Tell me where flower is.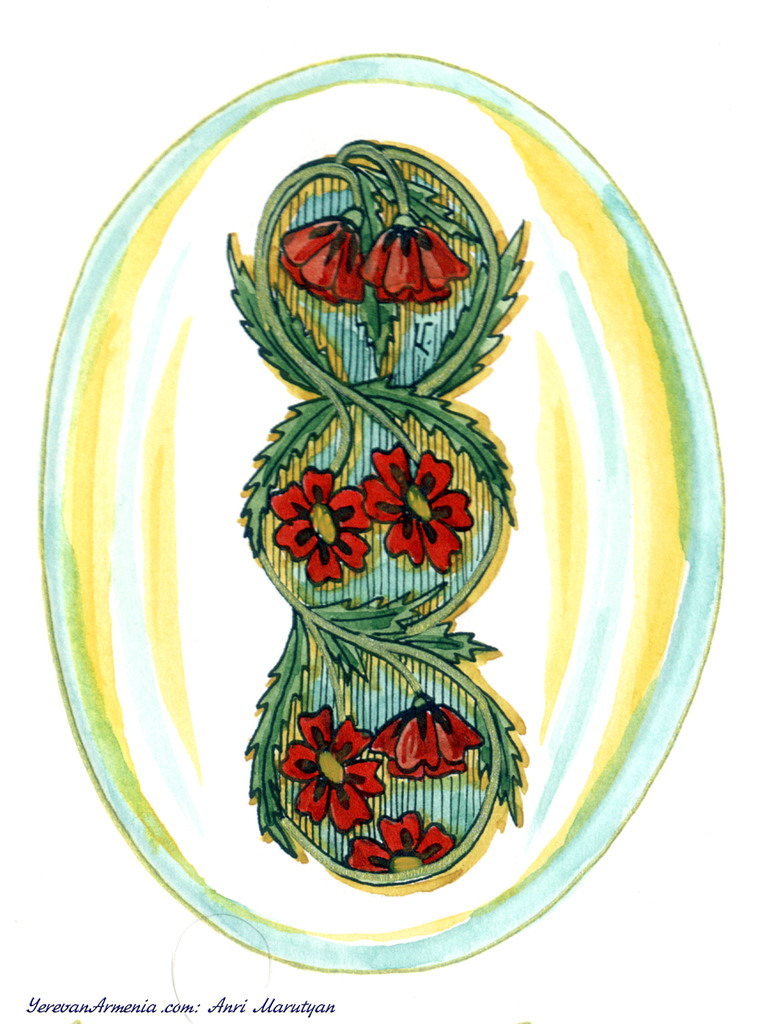
flower is at (337,810,457,875).
